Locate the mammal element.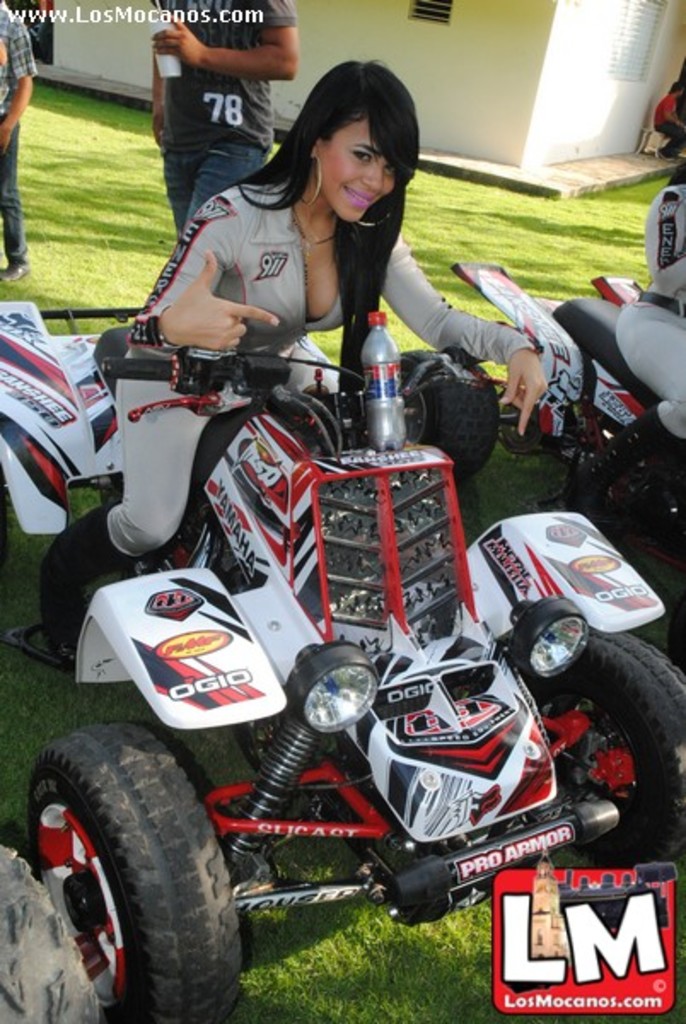
Element bbox: (614, 162, 684, 500).
